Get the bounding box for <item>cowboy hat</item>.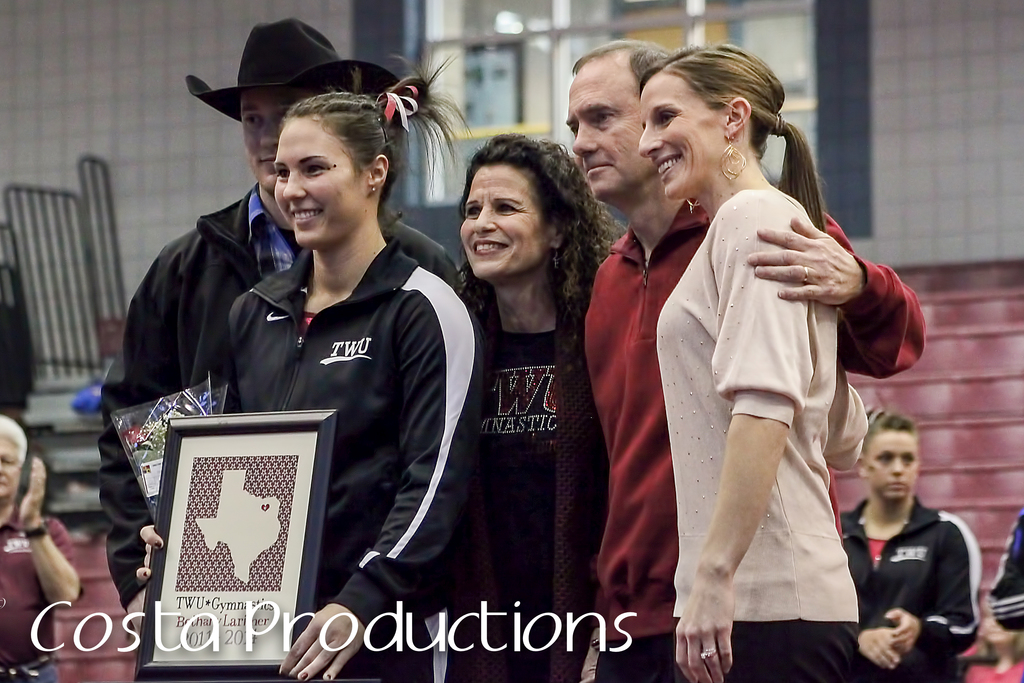
locate(189, 17, 404, 124).
